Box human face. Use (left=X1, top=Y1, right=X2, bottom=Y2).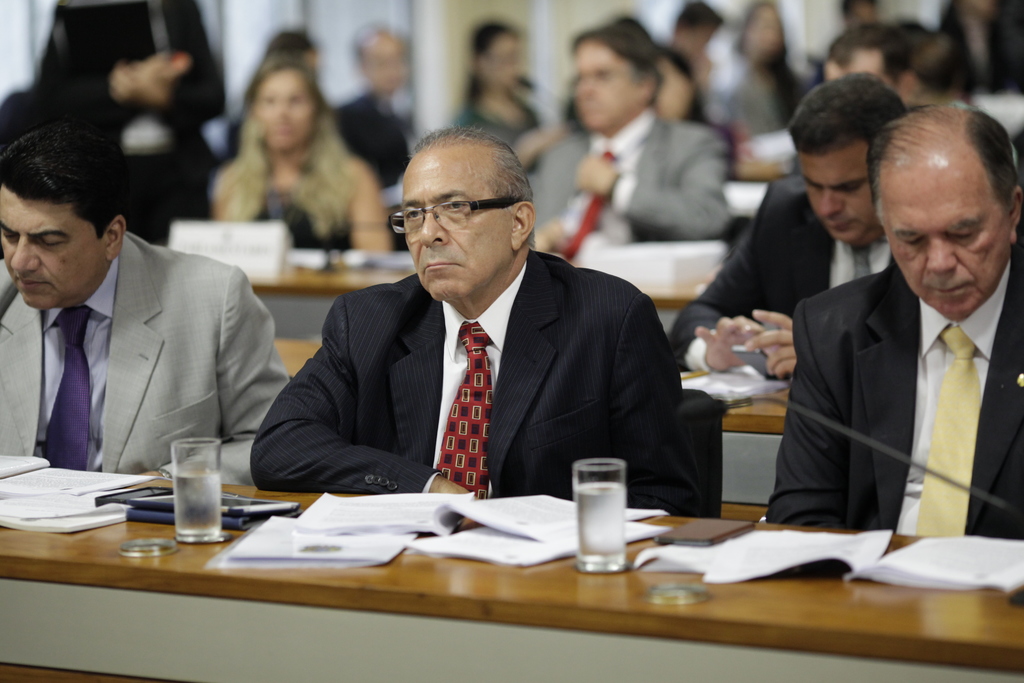
(left=255, top=69, right=321, bottom=160).
